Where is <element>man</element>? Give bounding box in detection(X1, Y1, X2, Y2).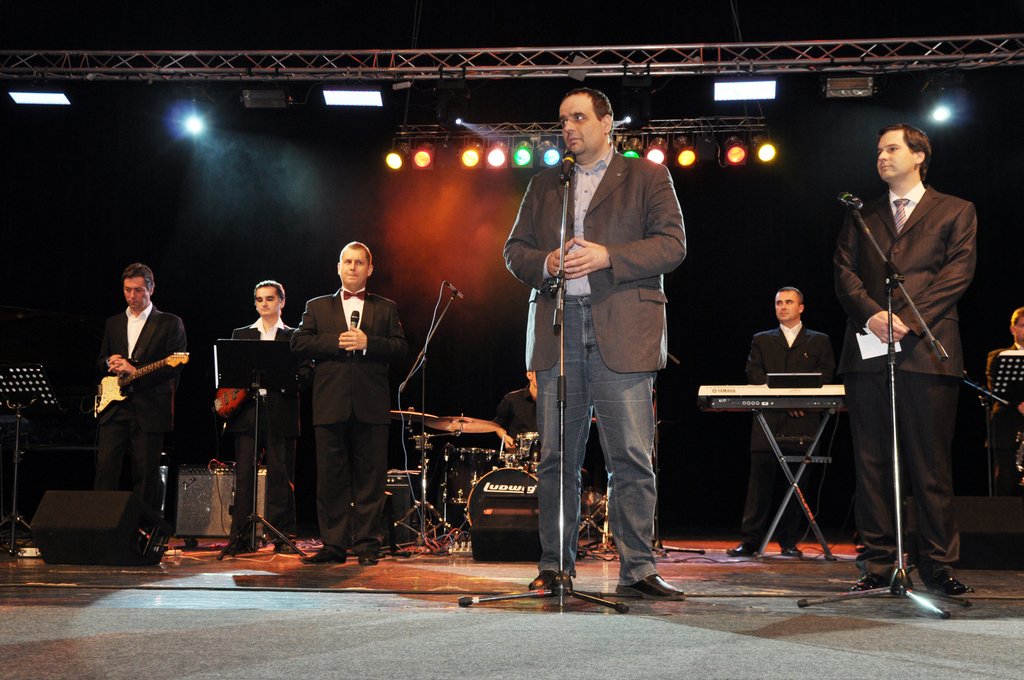
detection(536, 56, 713, 611).
